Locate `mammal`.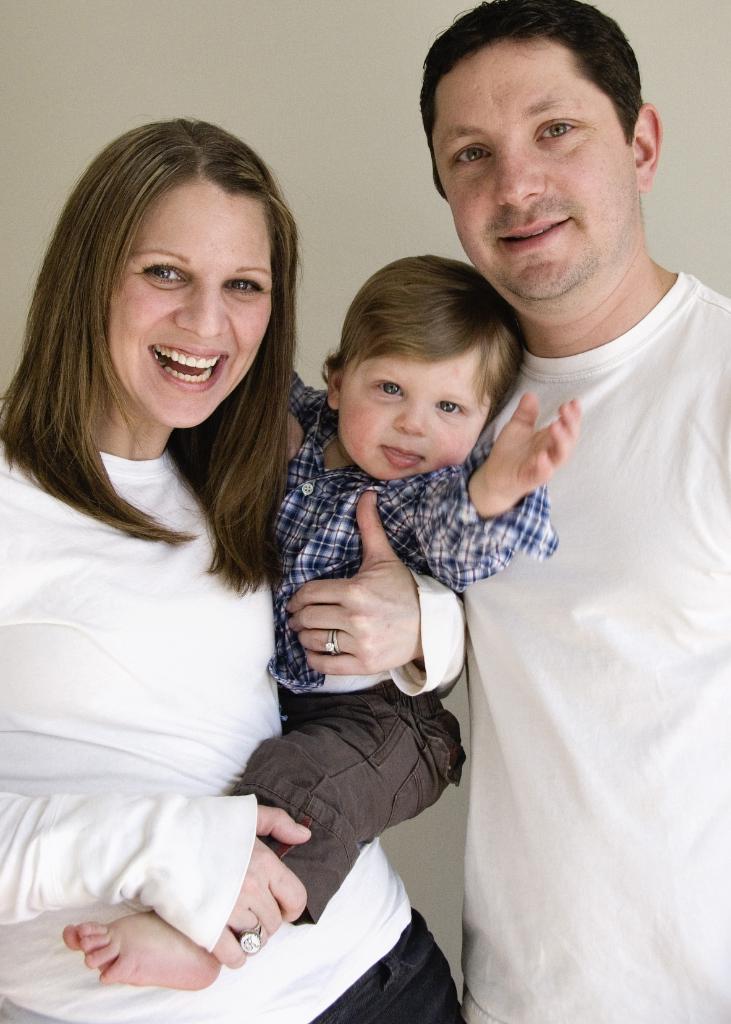
Bounding box: 0/113/468/1023.
